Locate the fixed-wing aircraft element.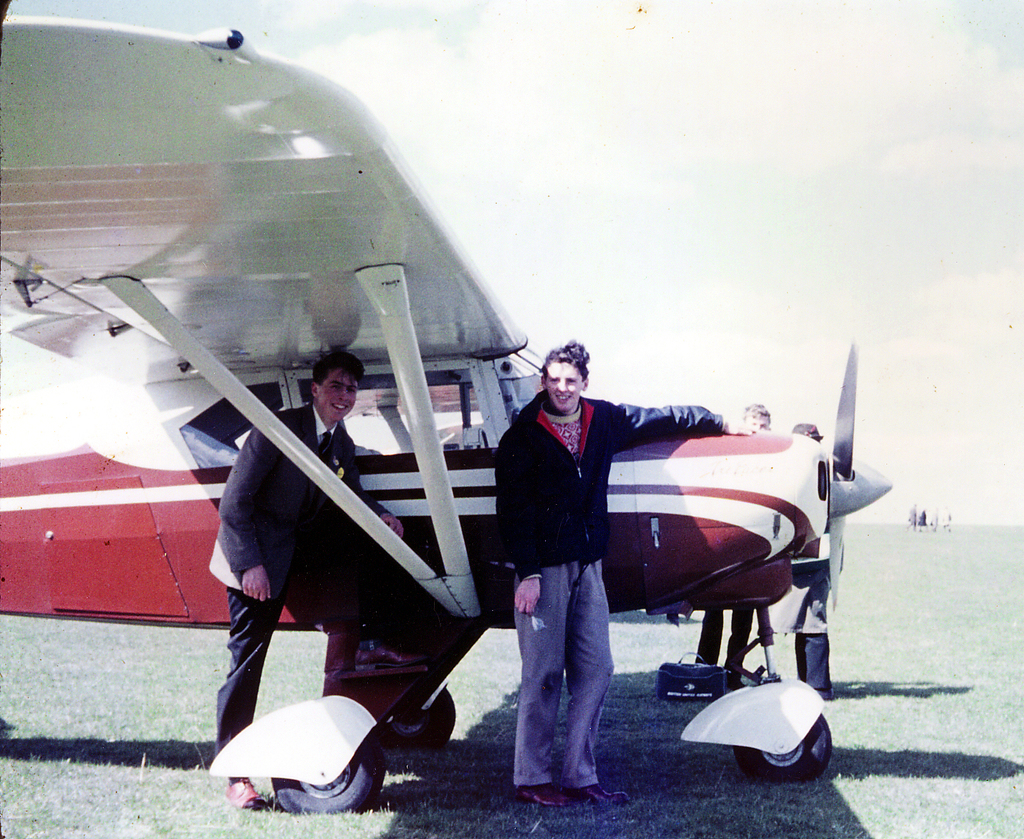
Element bbox: [x1=0, y1=15, x2=903, y2=822].
